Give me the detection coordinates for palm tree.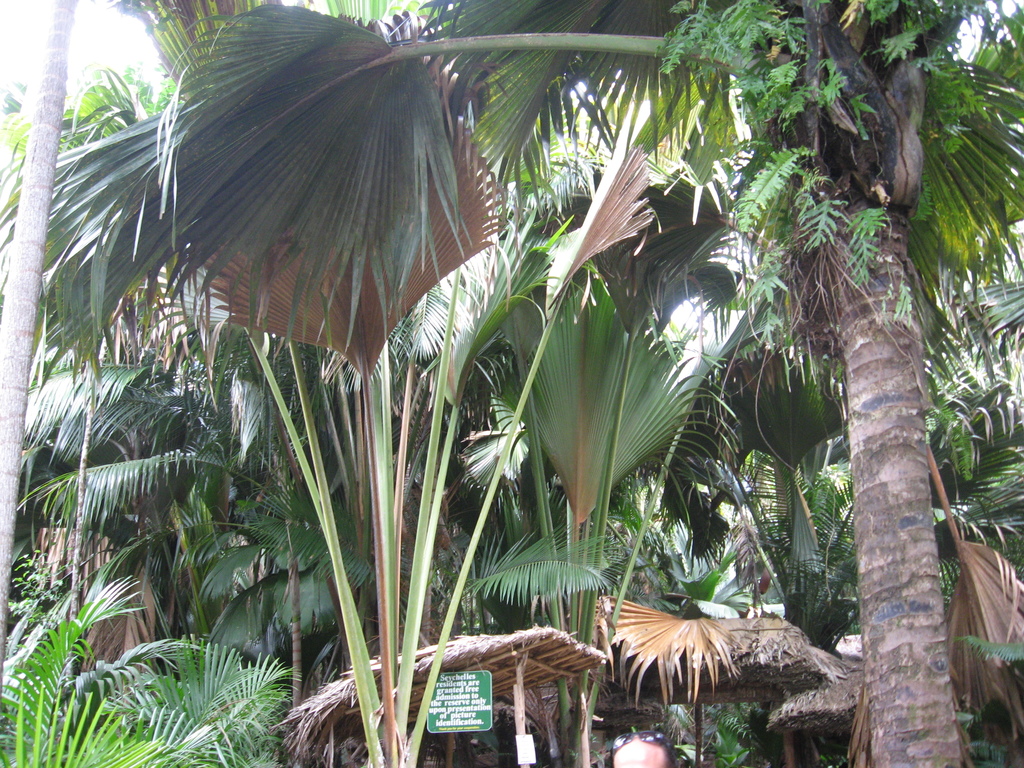
box=[51, 327, 269, 711].
